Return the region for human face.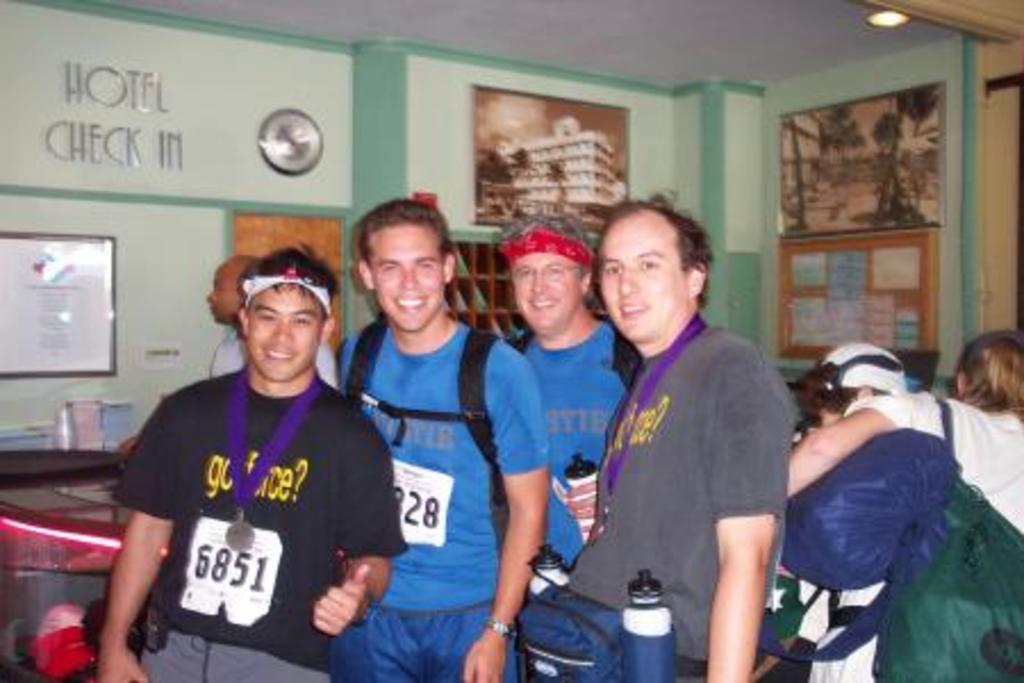
region(598, 228, 671, 342).
